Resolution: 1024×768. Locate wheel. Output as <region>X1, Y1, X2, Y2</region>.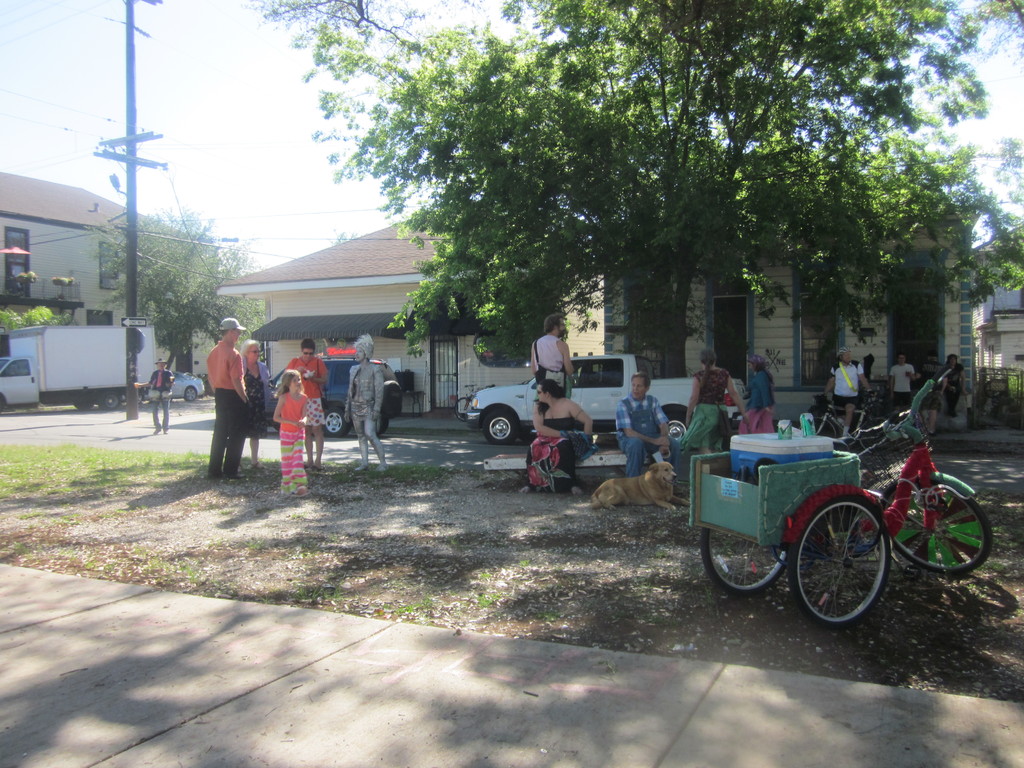
<region>700, 529, 788, 598</region>.
